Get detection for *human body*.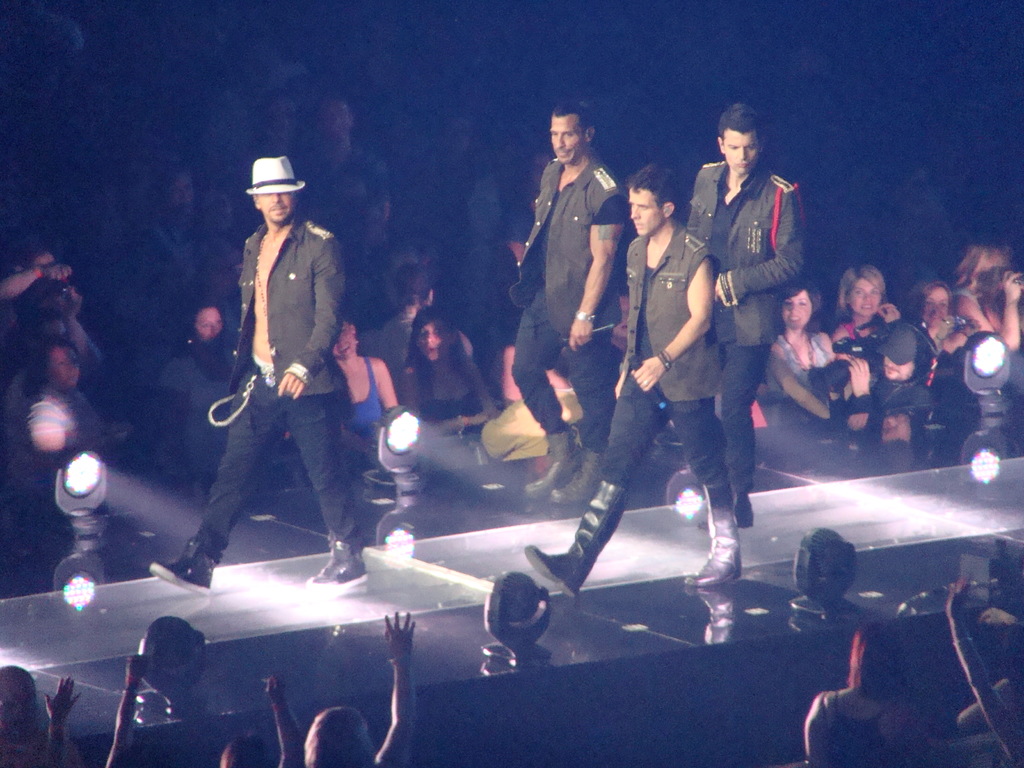
Detection: 149:220:374:590.
